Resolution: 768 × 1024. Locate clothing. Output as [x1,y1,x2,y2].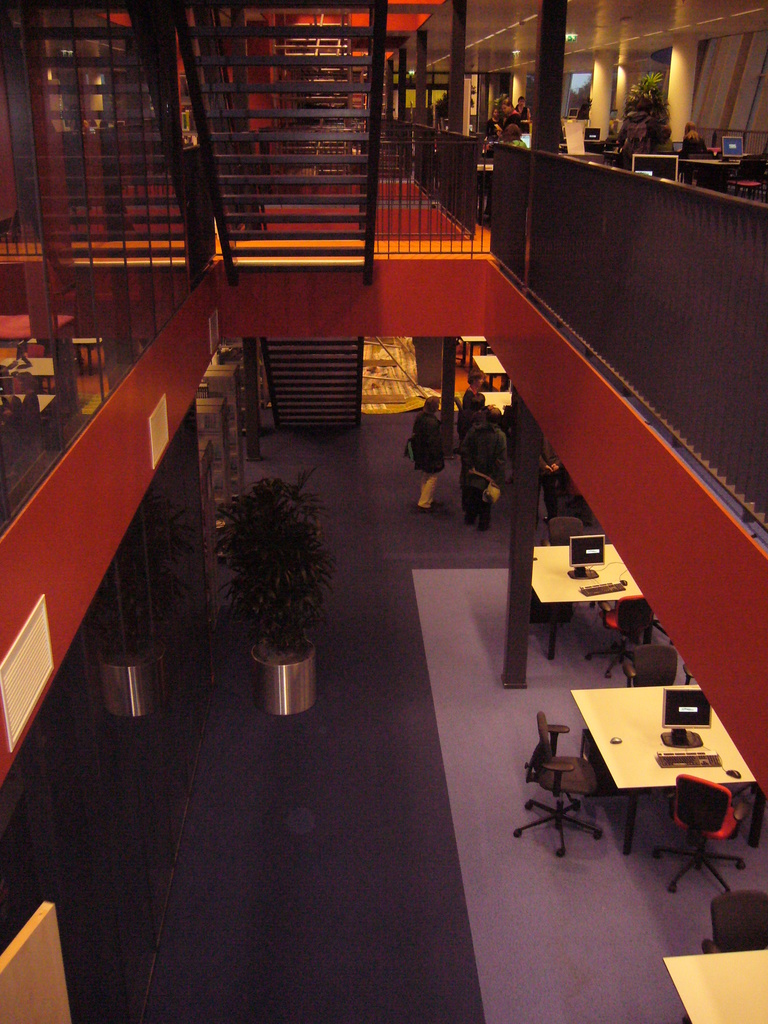
[683,133,710,156].
